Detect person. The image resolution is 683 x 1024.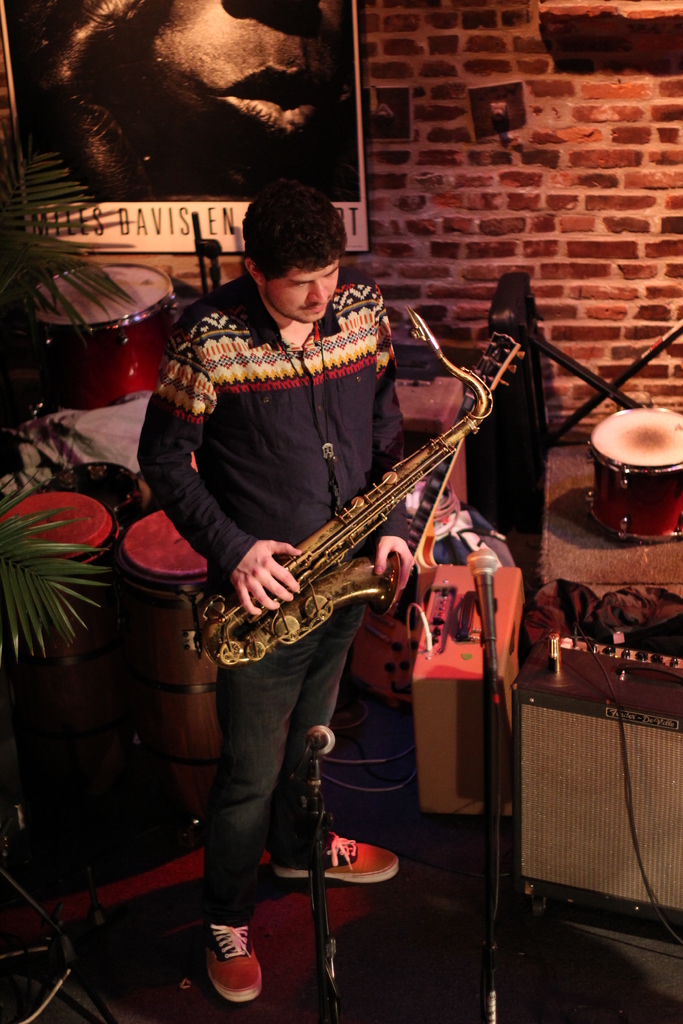
[left=140, top=170, right=425, bottom=1009].
